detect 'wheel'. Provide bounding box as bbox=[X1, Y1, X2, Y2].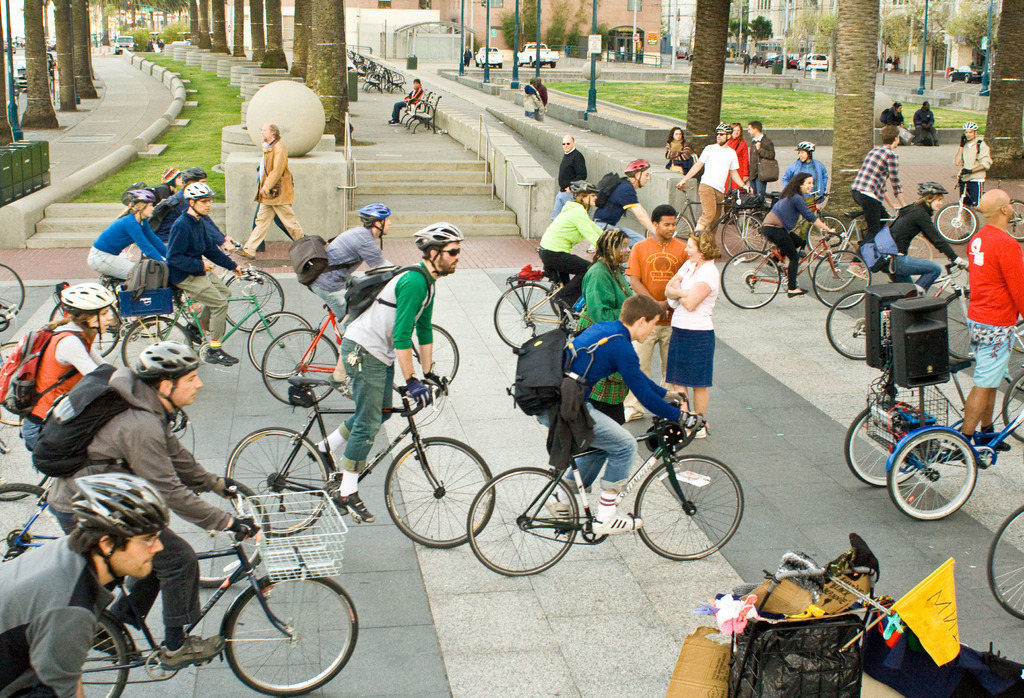
bbox=[945, 289, 973, 362].
